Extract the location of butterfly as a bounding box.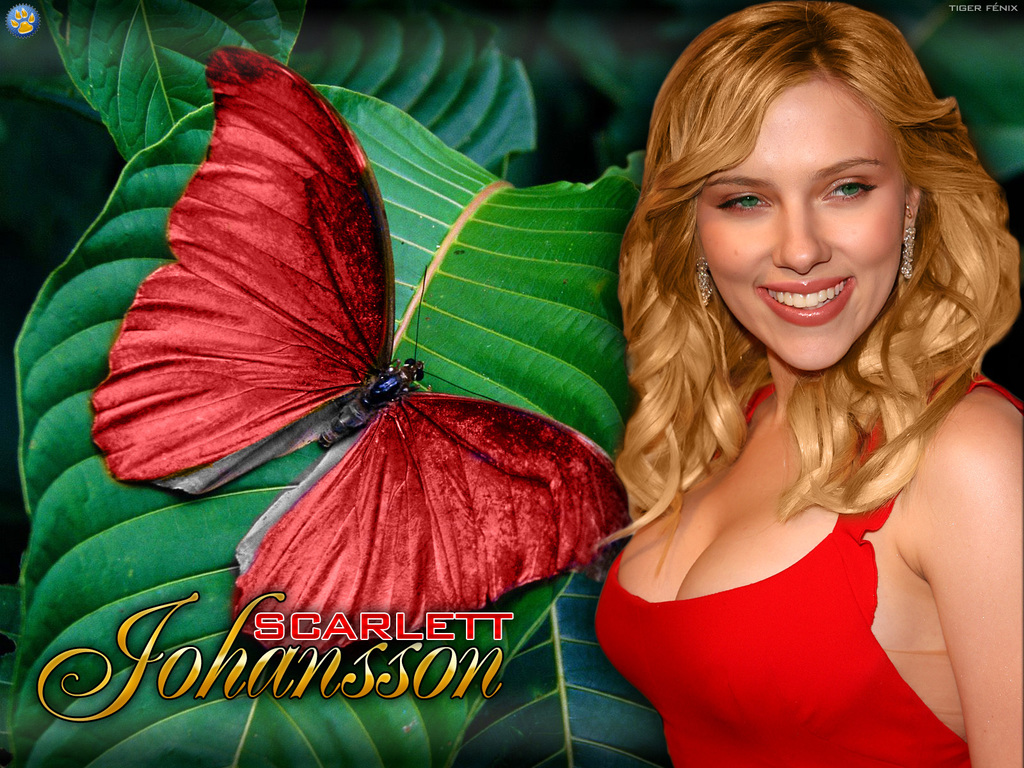
crop(93, 54, 589, 625).
